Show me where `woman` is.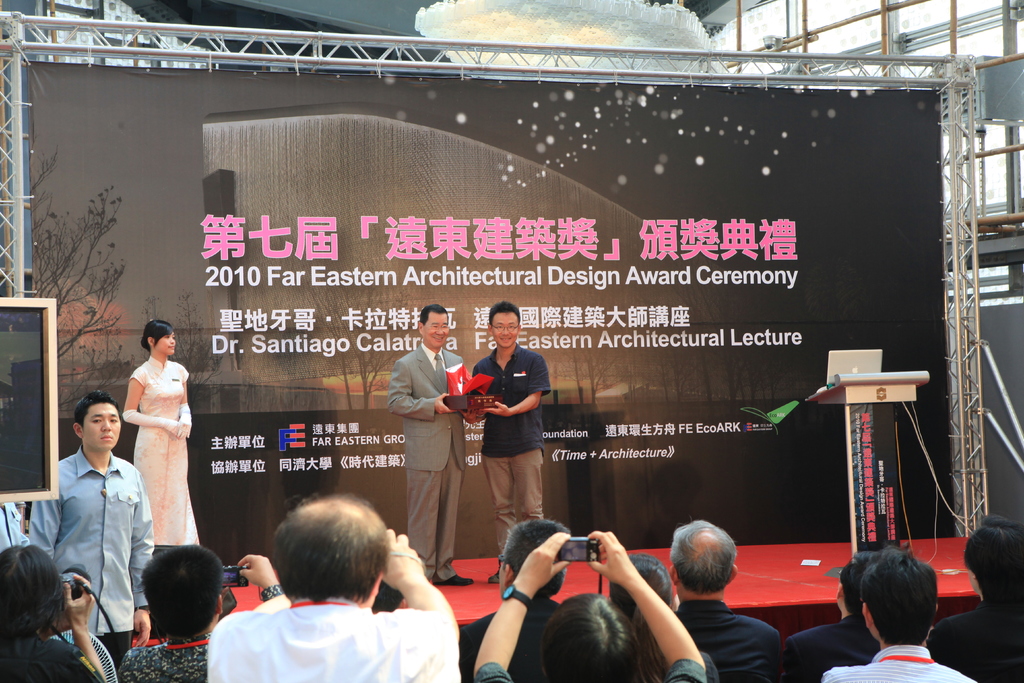
`woman` is at bbox(119, 320, 196, 552).
